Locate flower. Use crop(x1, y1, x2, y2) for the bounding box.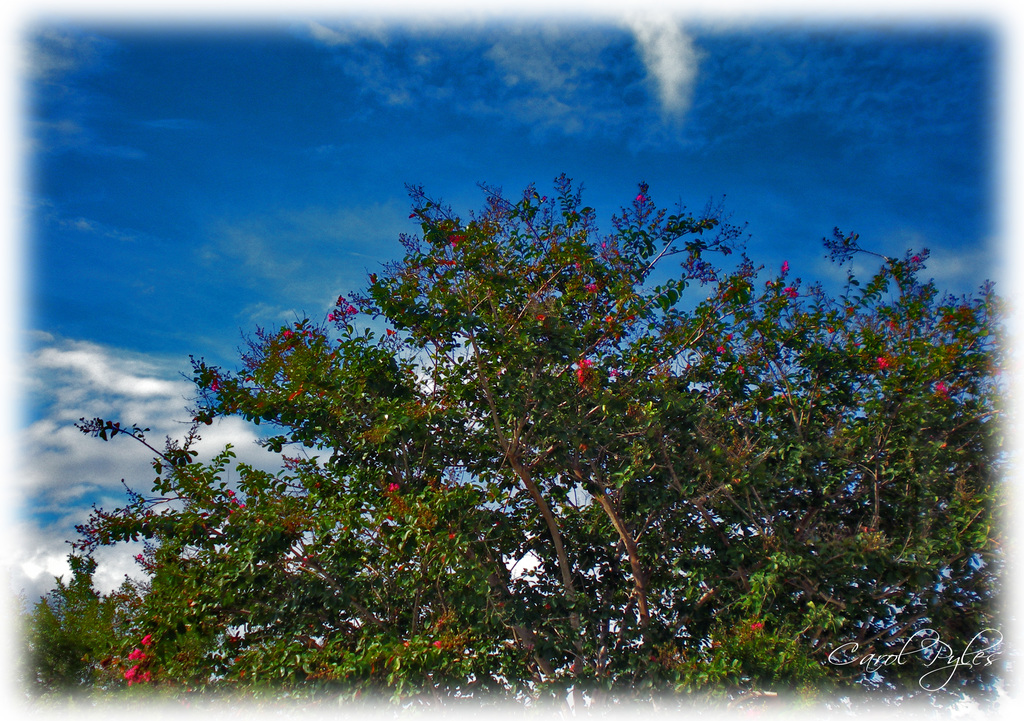
crop(117, 631, 158, 690).
